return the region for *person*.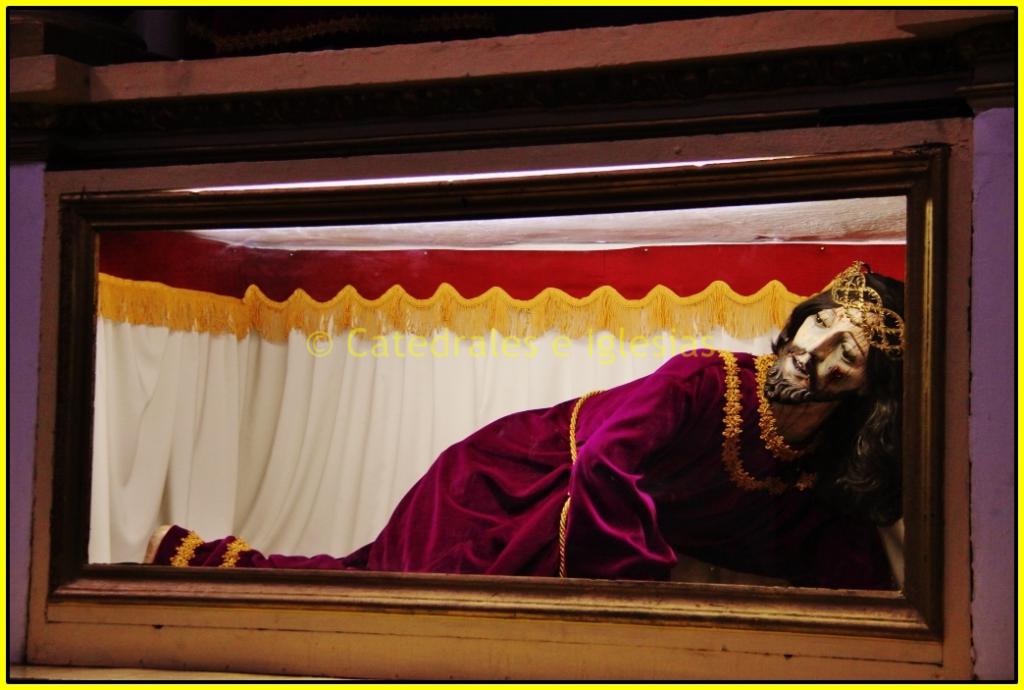
<region>142, 260, 904, 585</region>.
